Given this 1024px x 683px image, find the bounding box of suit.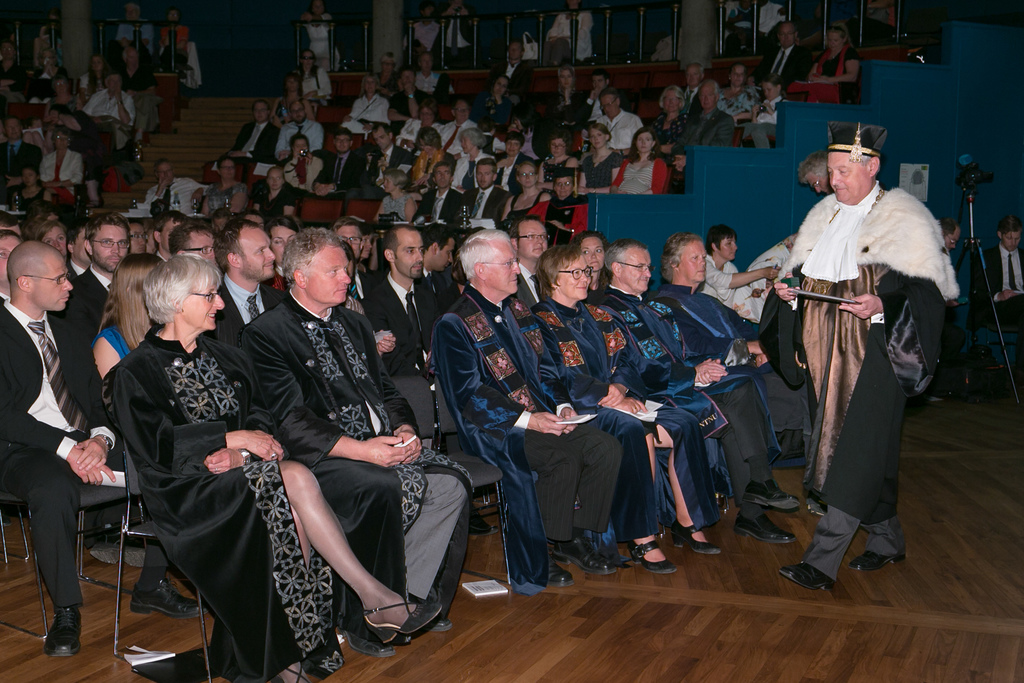
(976, 245, 1023, 326).
